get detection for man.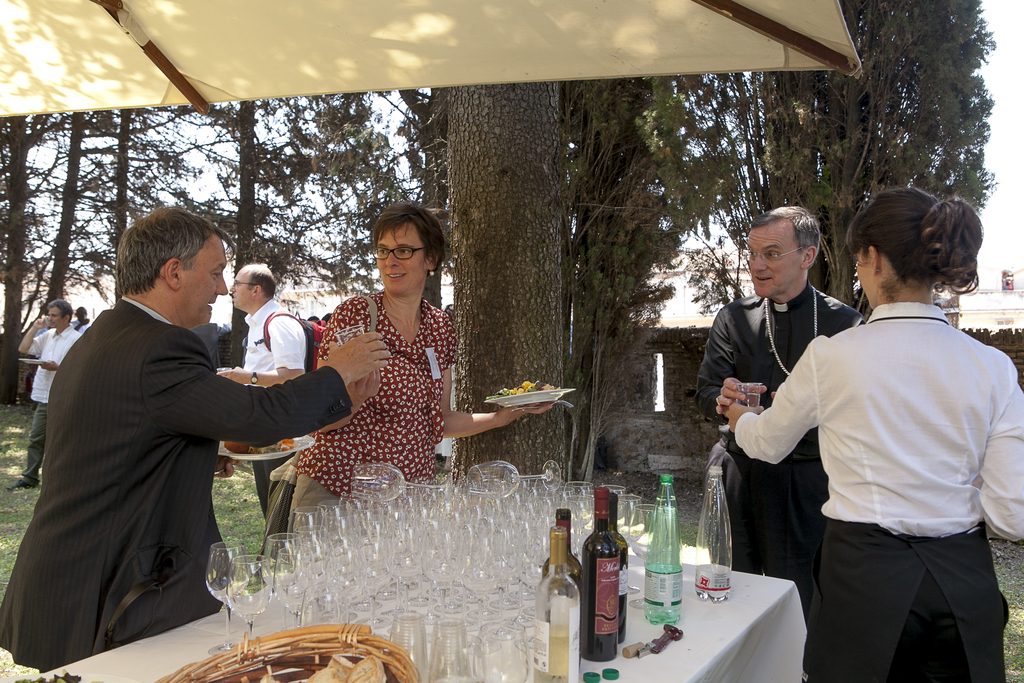
Detection: {"left": 8, "top": 302, "right": 86, "bottom": 488}.
